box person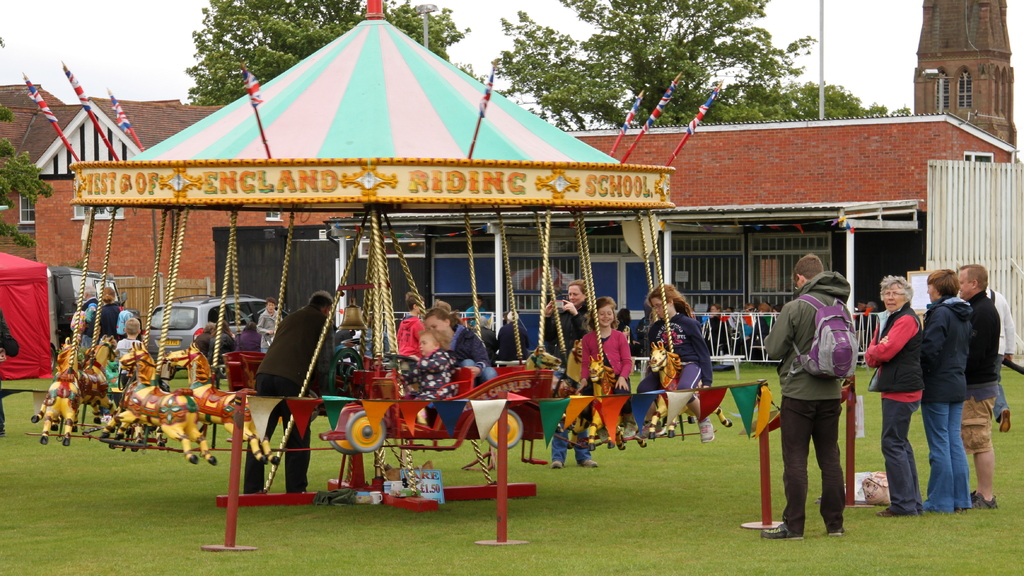
(x1=195, y1=320, x2=213, y2=353)
